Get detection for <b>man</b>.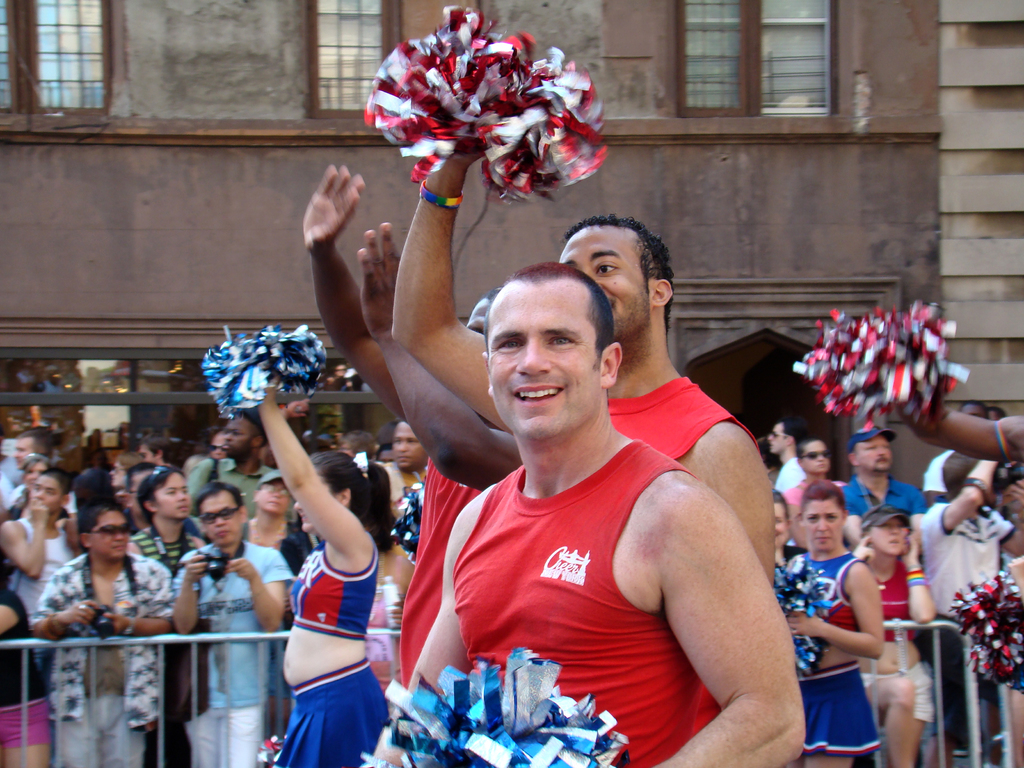
Detection: <bbox>32, 506, 173, 767</bbox>.
